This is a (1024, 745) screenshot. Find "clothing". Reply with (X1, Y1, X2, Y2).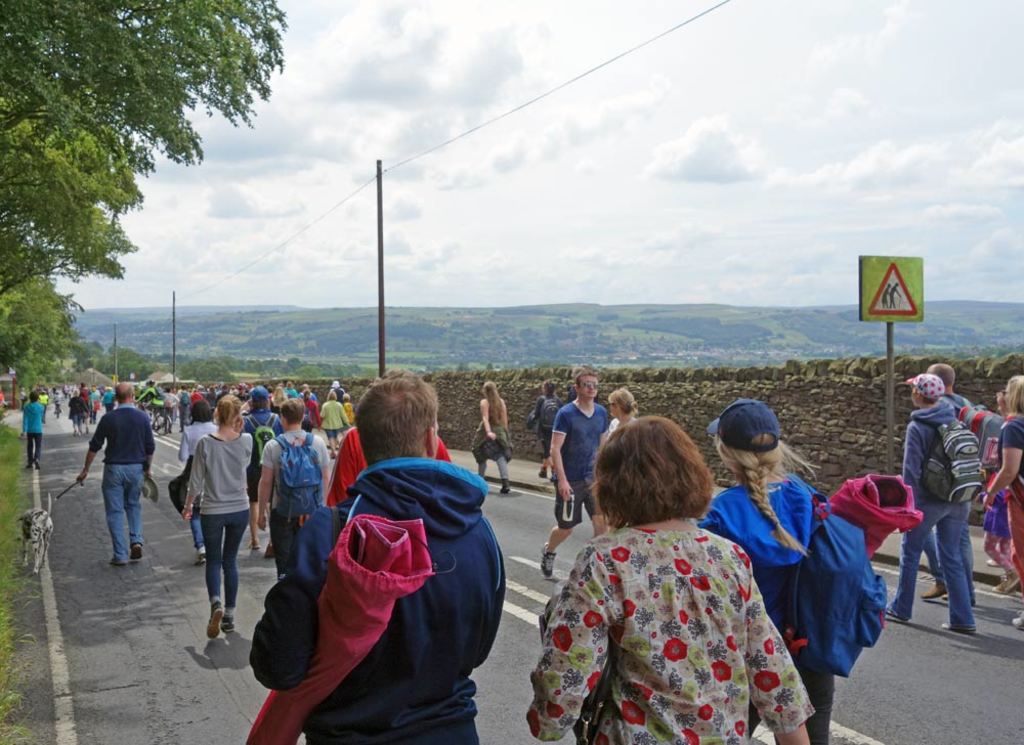
(468, 394, 509, 483).
